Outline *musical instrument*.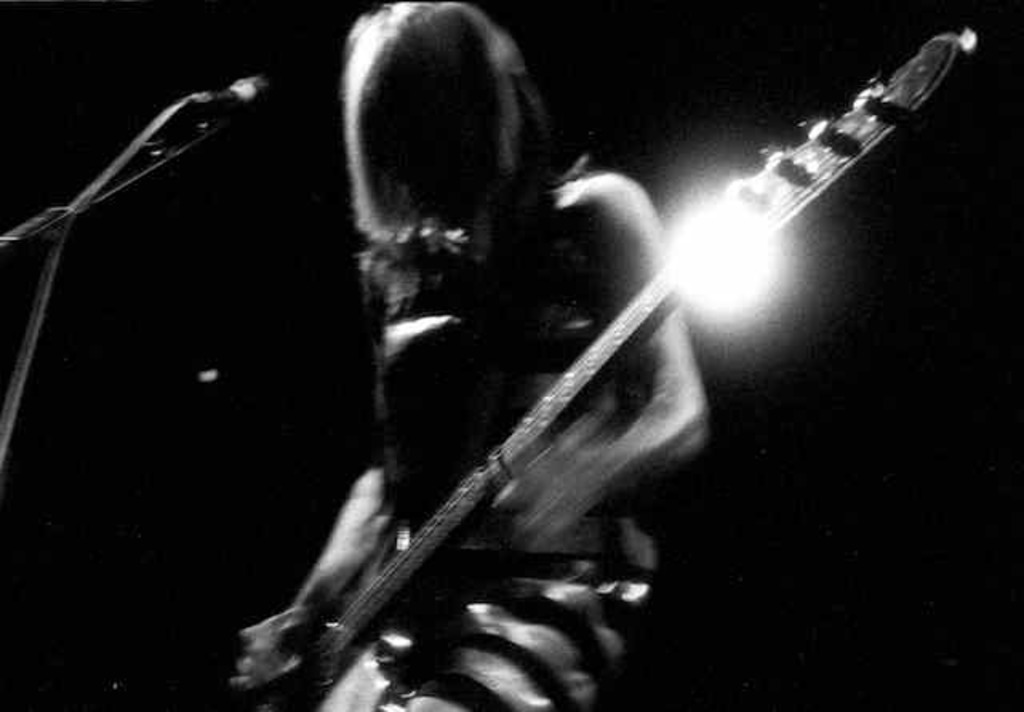
Outline: bbox(208, 8, 896, 630).
